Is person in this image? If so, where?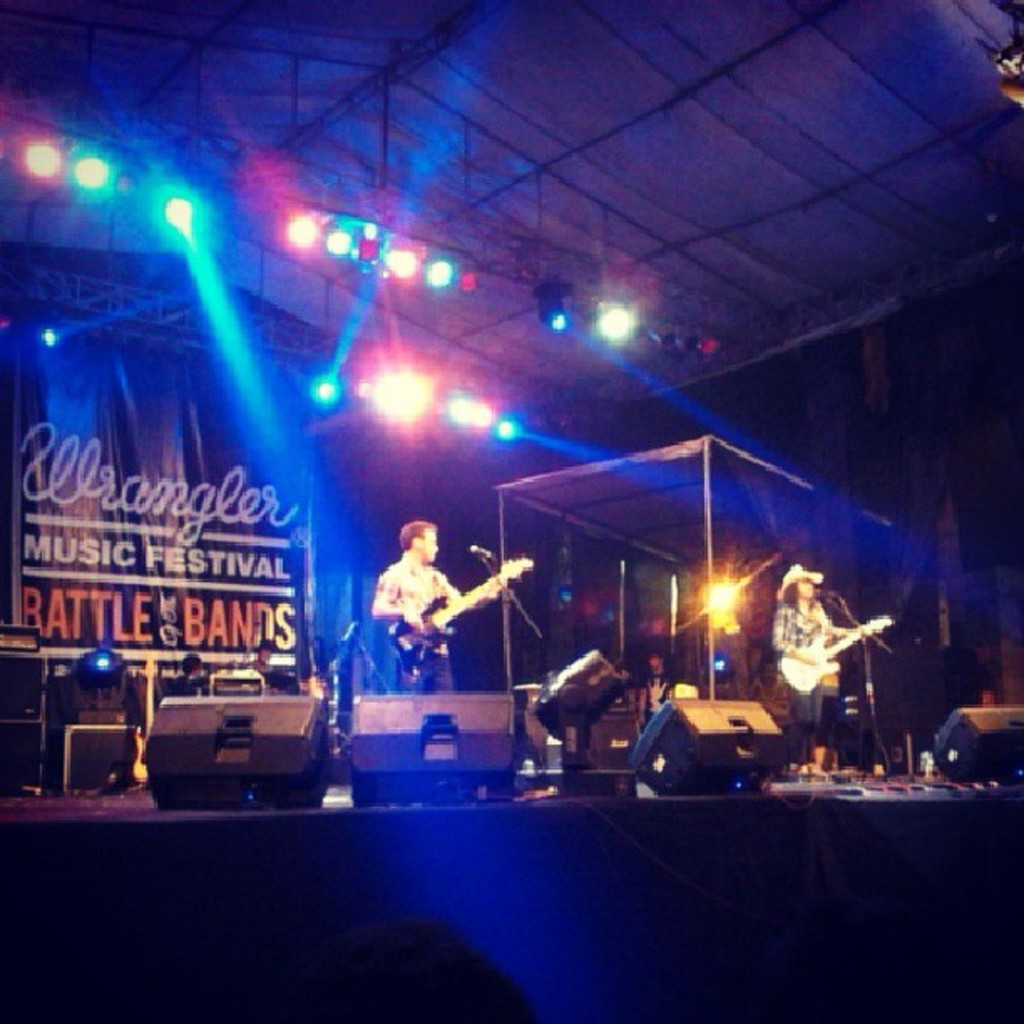
Yes, at bbox(371, 517, 504, 701).
